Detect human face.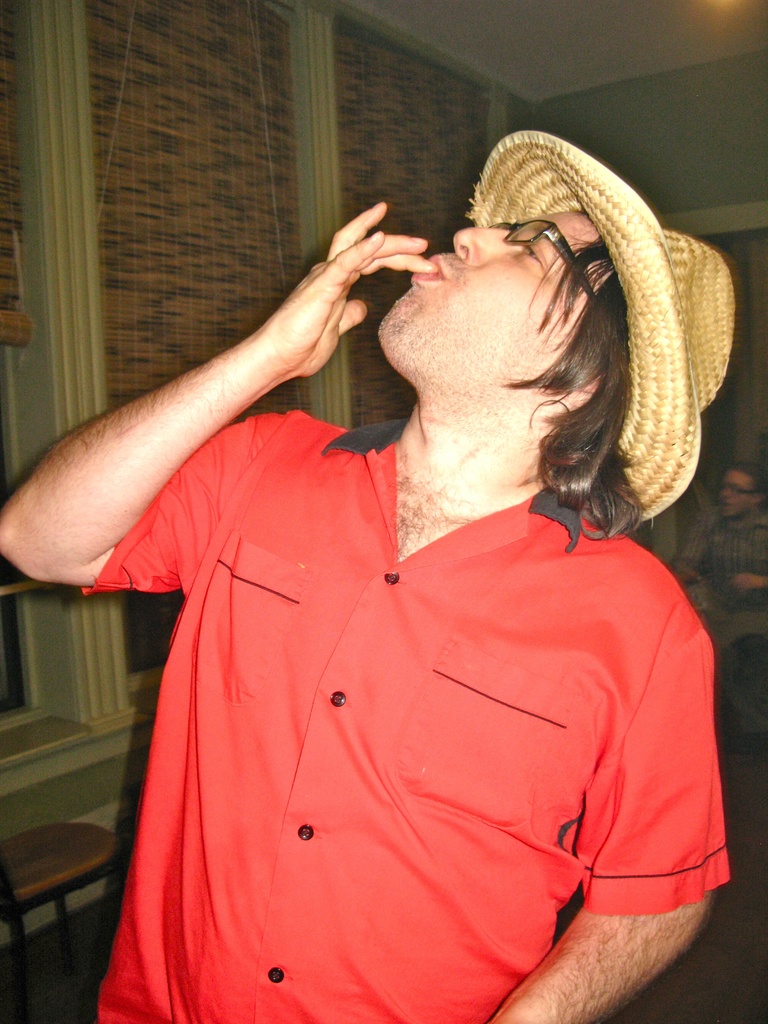
Detected at x1=372 y1=195 x2=620 y2=412.
